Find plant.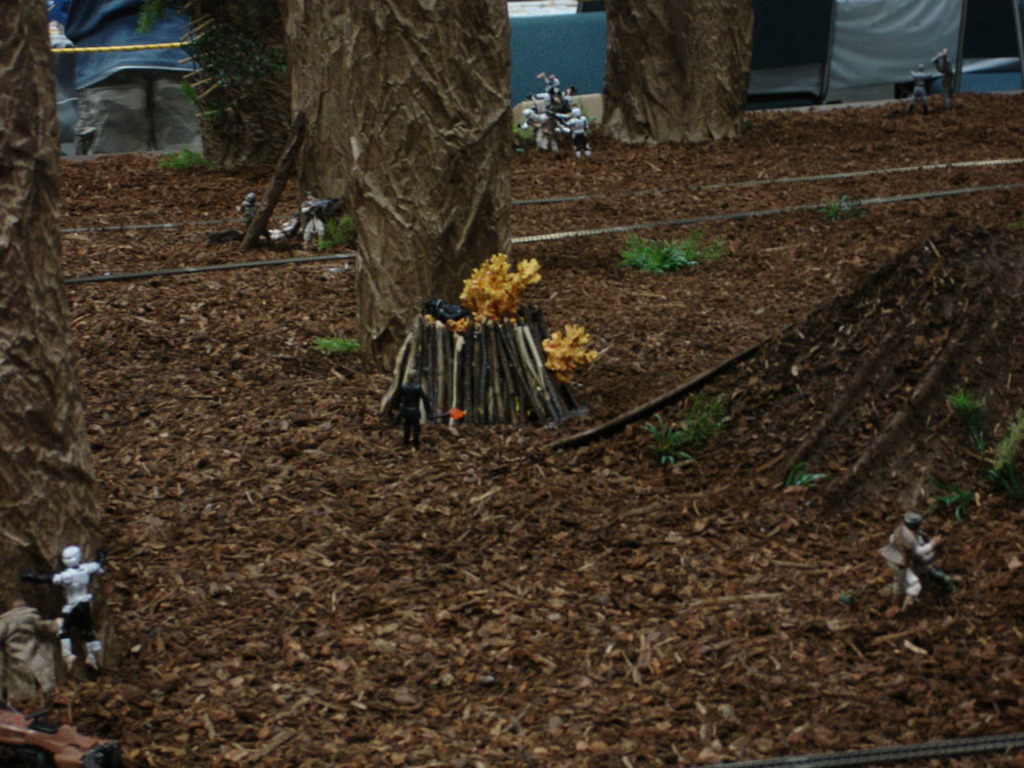
x1=620 y1=230 x2=727 y2=275.
